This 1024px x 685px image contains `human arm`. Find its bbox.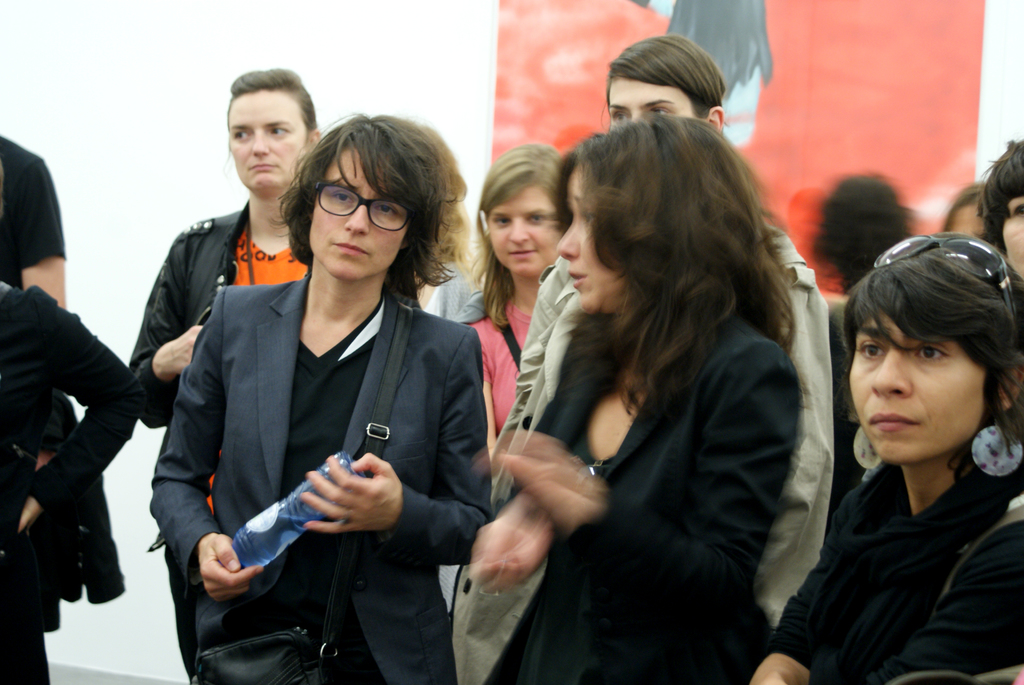
BBox(147, 292, 269, 604).
